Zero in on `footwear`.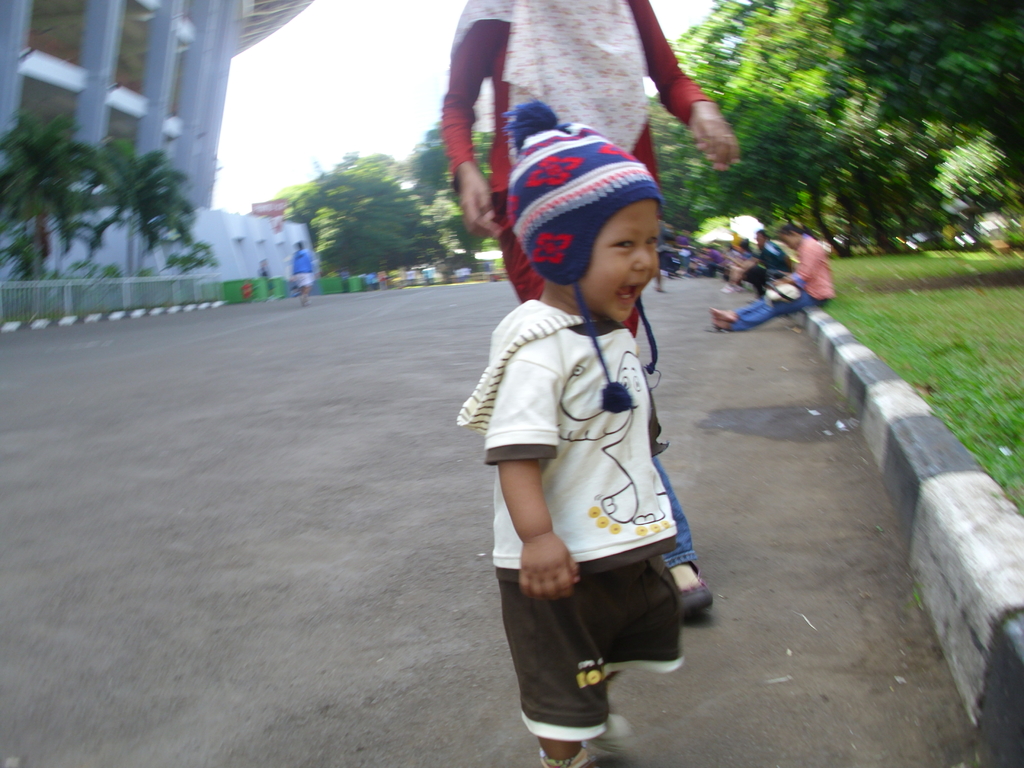
Zeroed in: <bbox>682, 559, 717, 619</bbox>.
